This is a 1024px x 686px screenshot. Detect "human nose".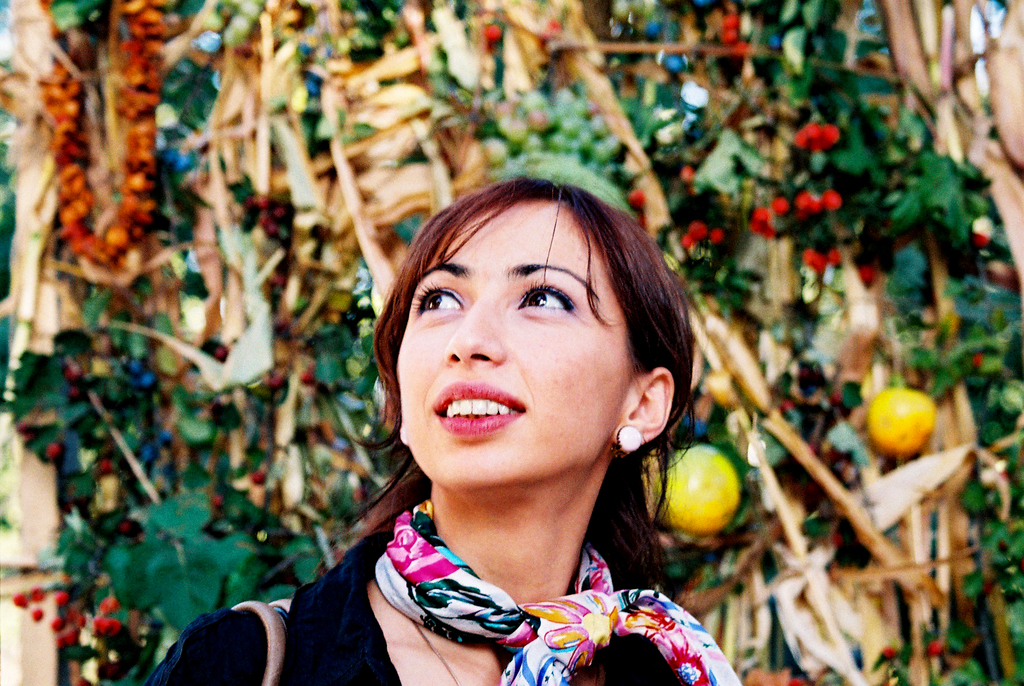
[x1=445, y1=293, x2=508, y2=370].
